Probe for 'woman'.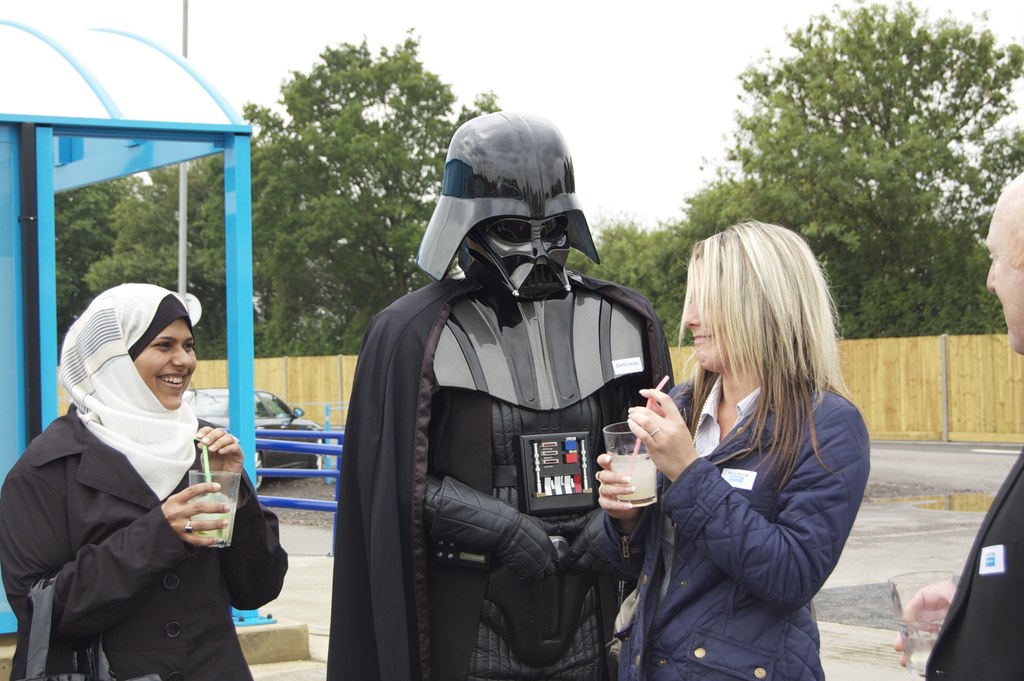
Probe result: [left=593, top=219, right=876, bottom=680].
